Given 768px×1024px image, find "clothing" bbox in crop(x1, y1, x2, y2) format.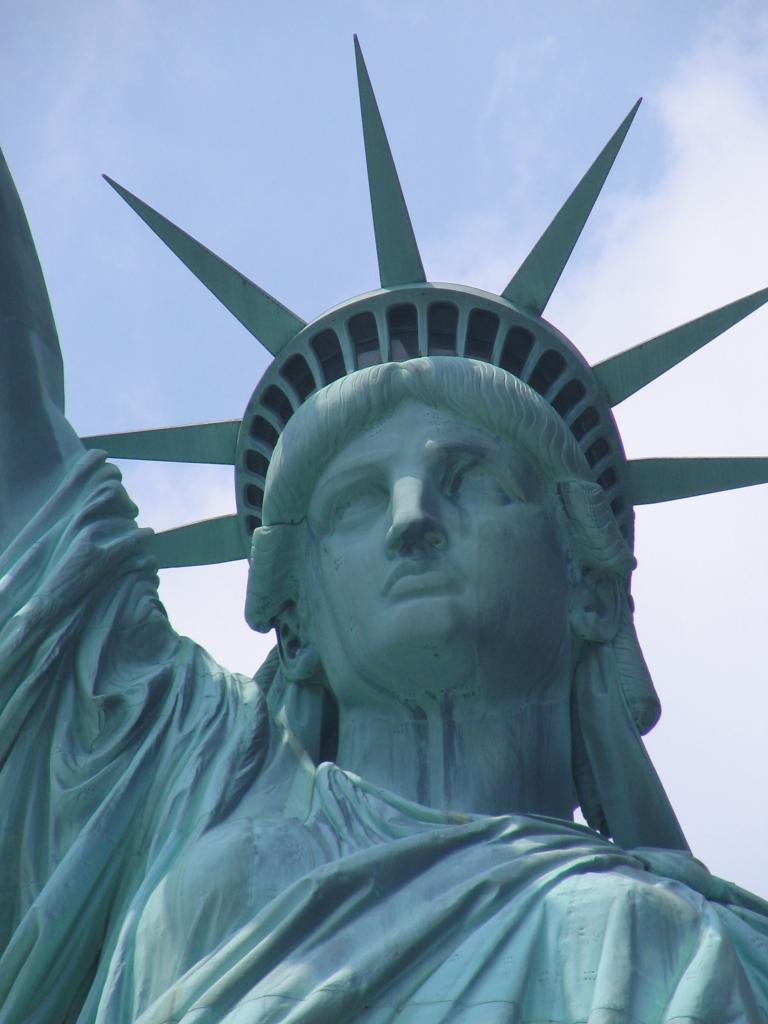
crop(0, 446, 767, 1023).
